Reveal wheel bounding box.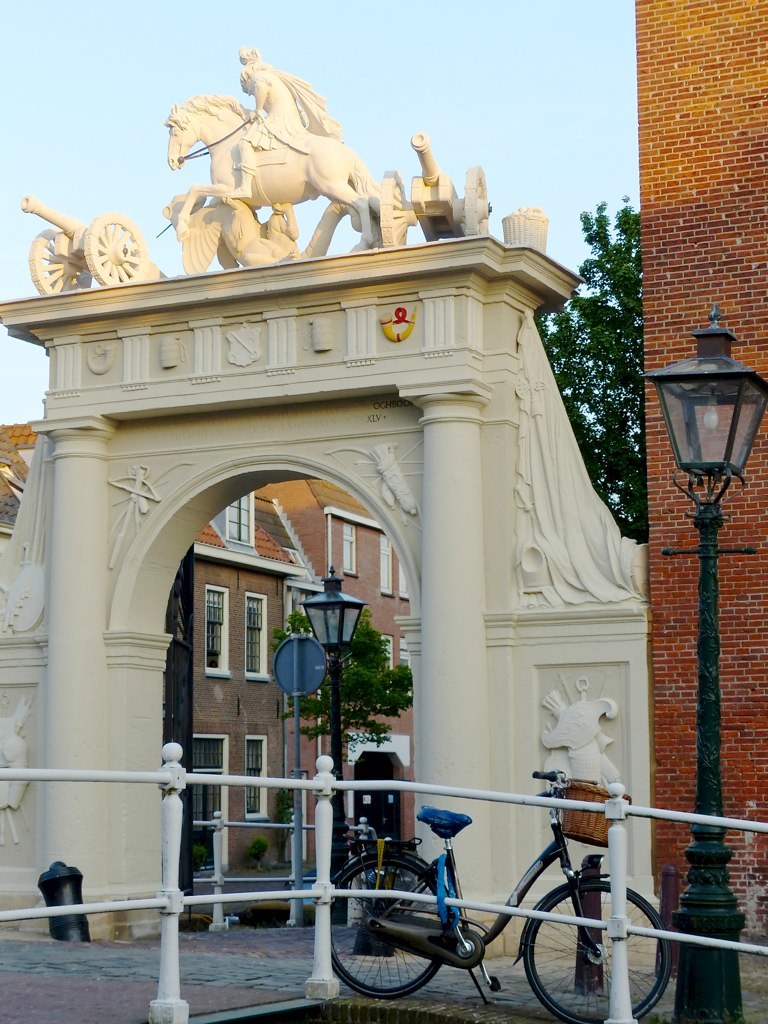
Revealed: (x1=522, y1=876, x2=672, y2=1023).
